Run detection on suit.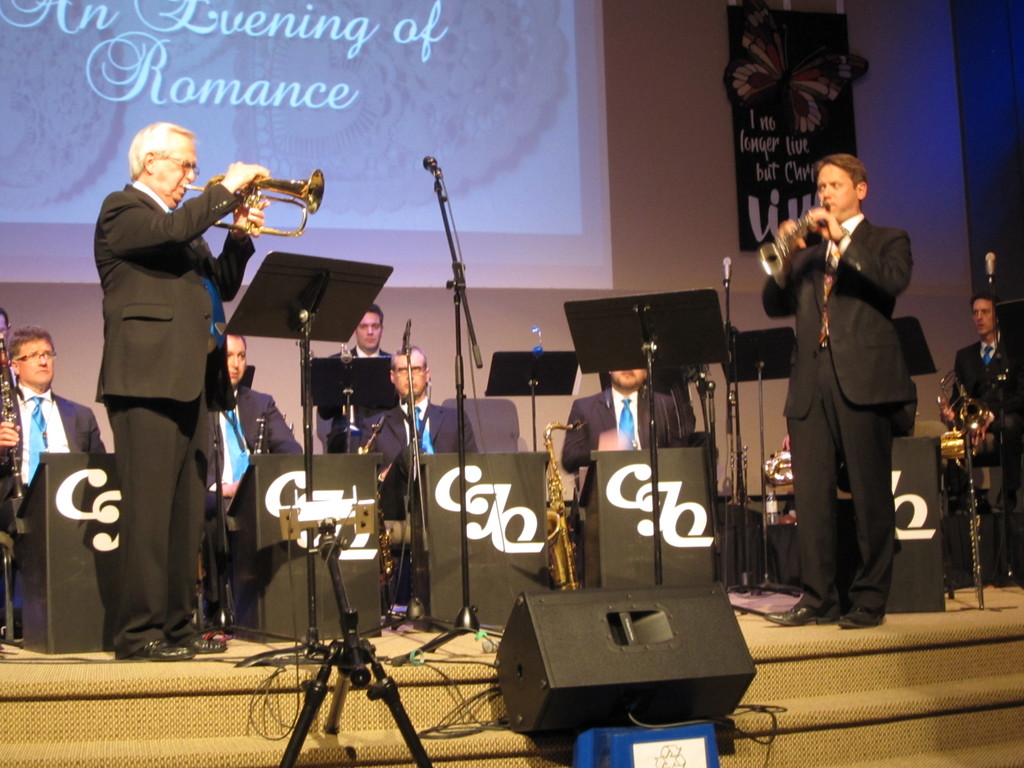
Result: box(211, 381, 312, 505).
